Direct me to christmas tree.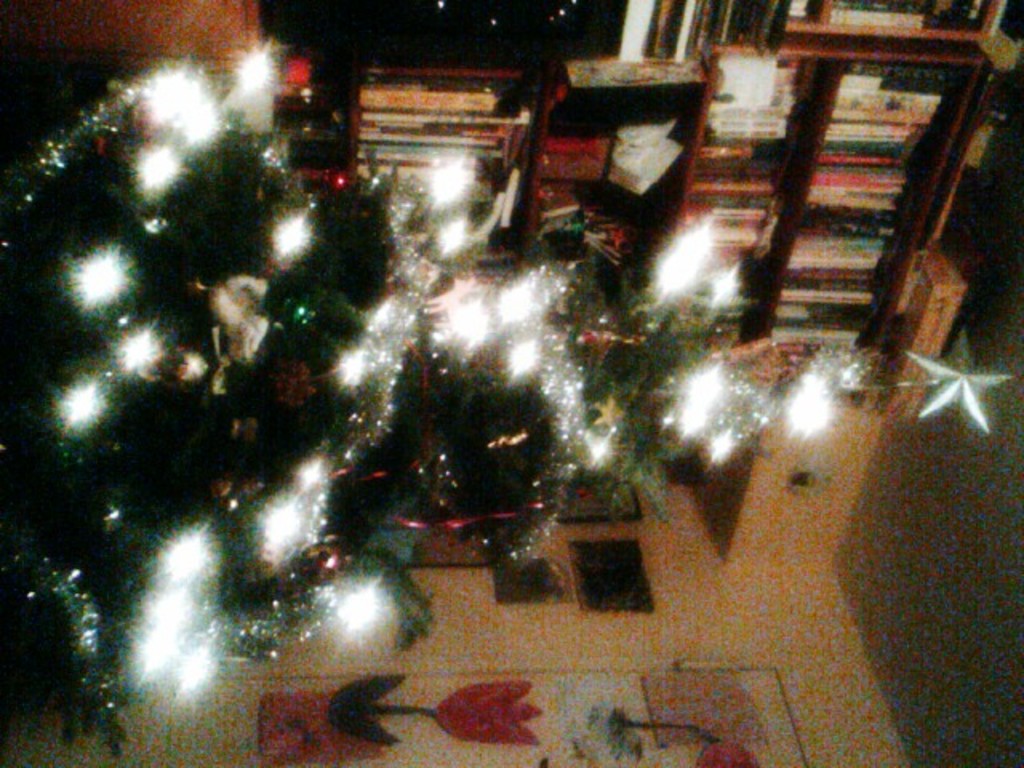
Direction: 0 2 1022 760.
